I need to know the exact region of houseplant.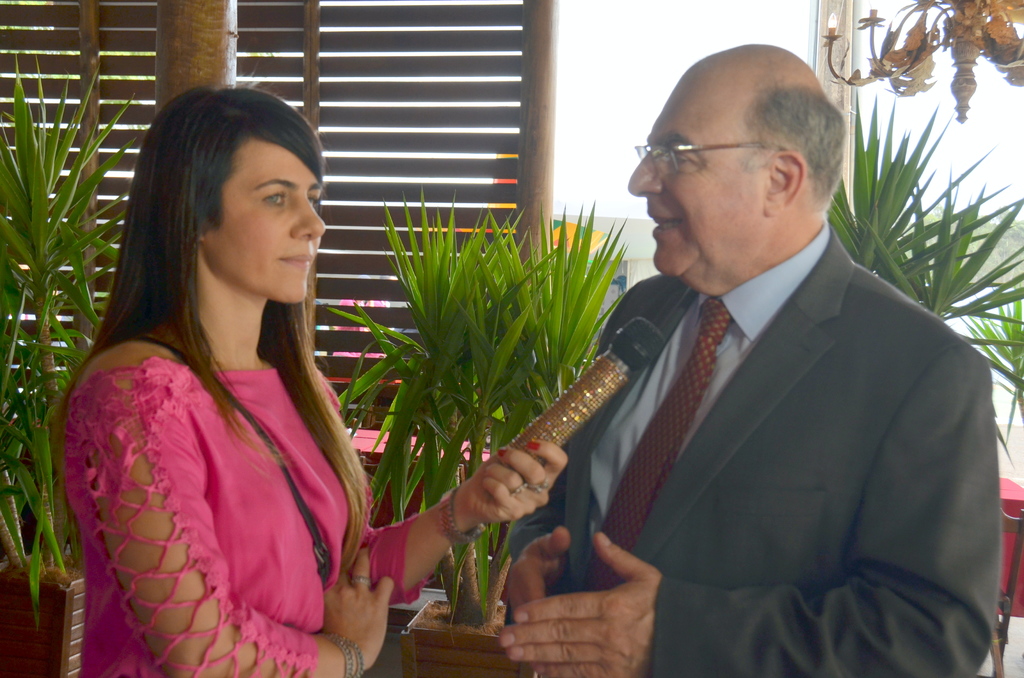
Region: (820, 96, 1023, 359).
